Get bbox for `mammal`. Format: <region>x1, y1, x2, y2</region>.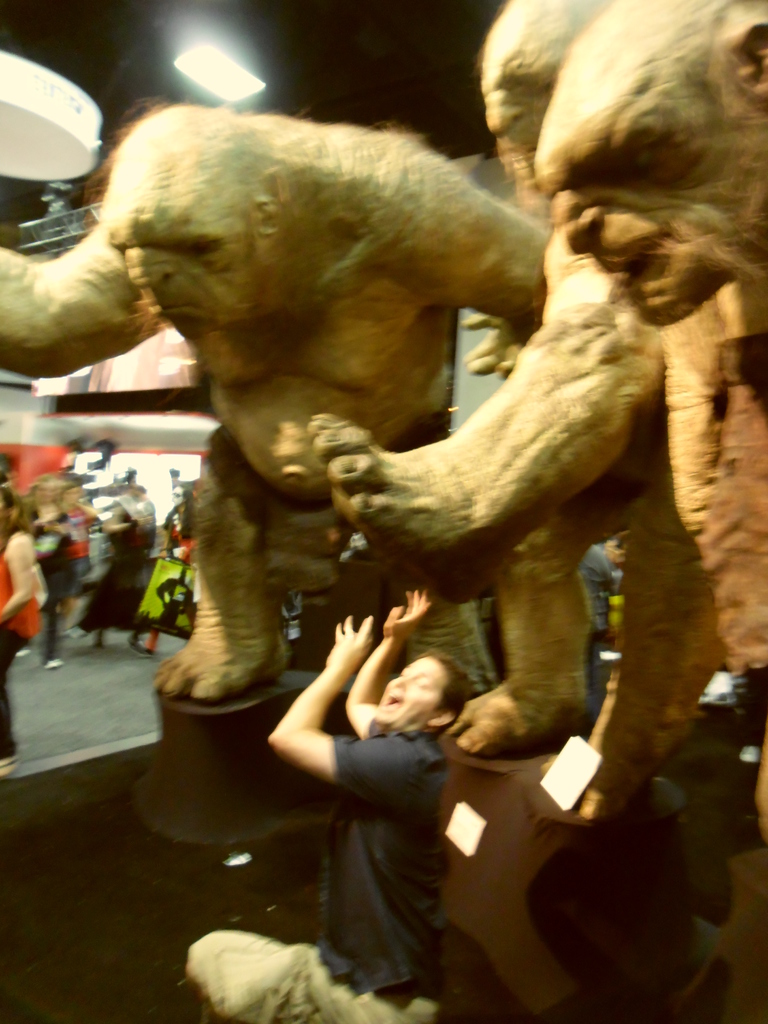
<region>537, 0, 767, 831</region>.
